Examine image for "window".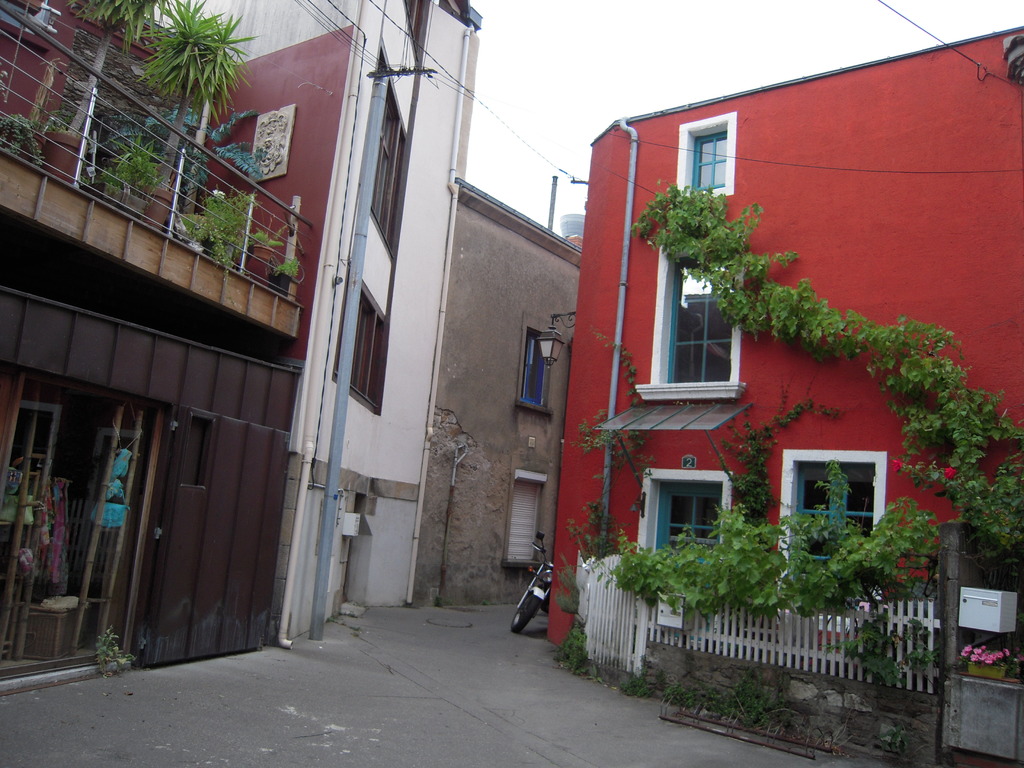
Examination result: 356,97,411,257.
